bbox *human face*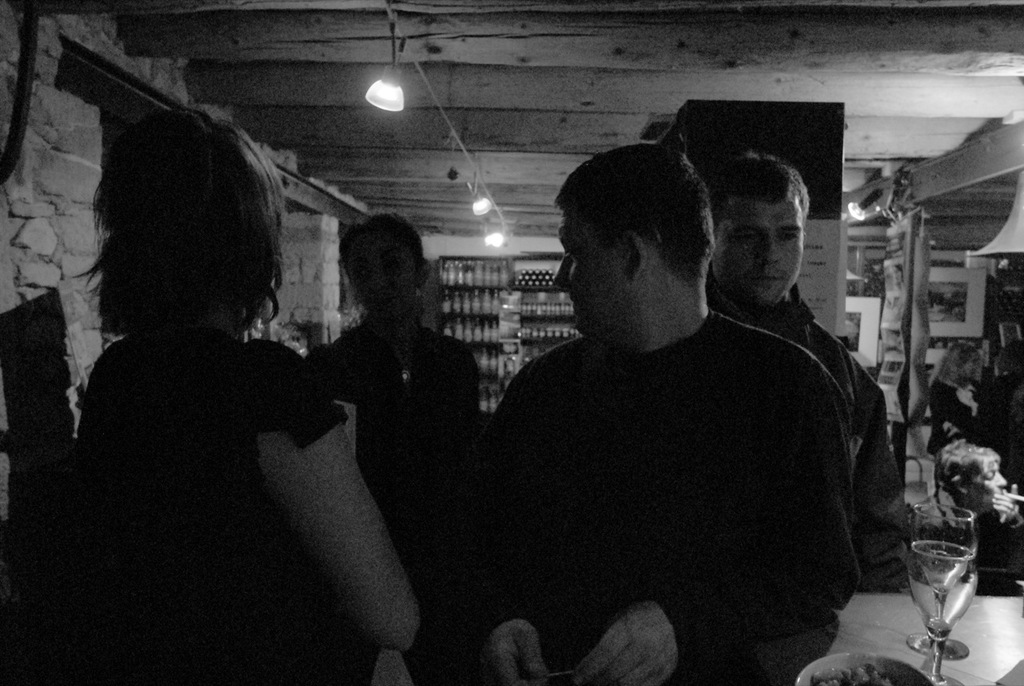
locate(712, 204, 803, 308)
